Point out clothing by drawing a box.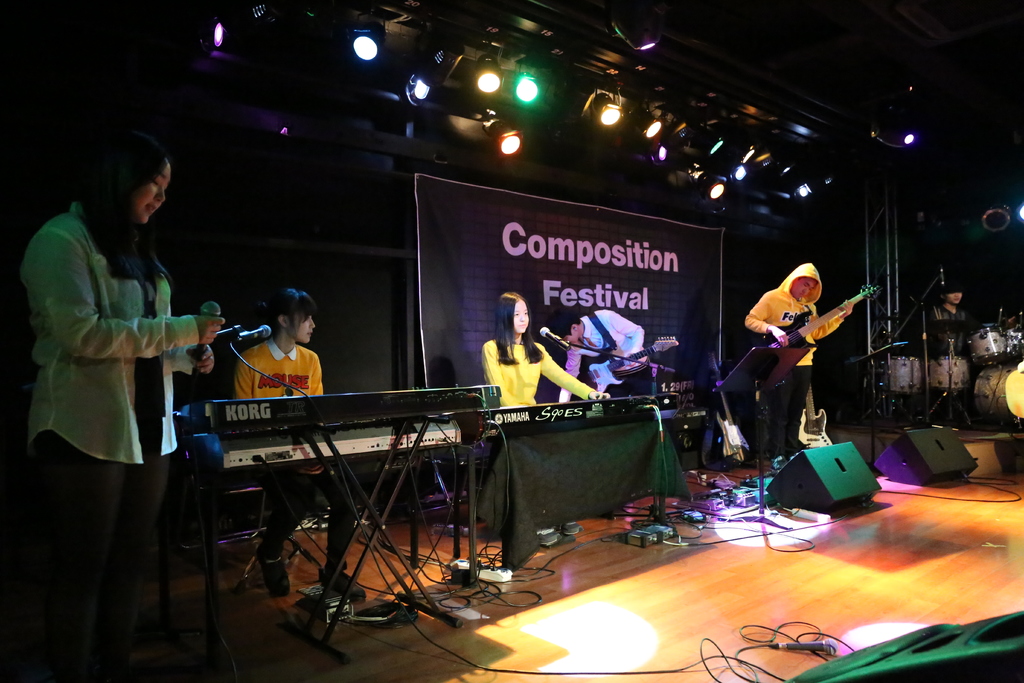
[left=28, top=204, right=178, bottom=682].
